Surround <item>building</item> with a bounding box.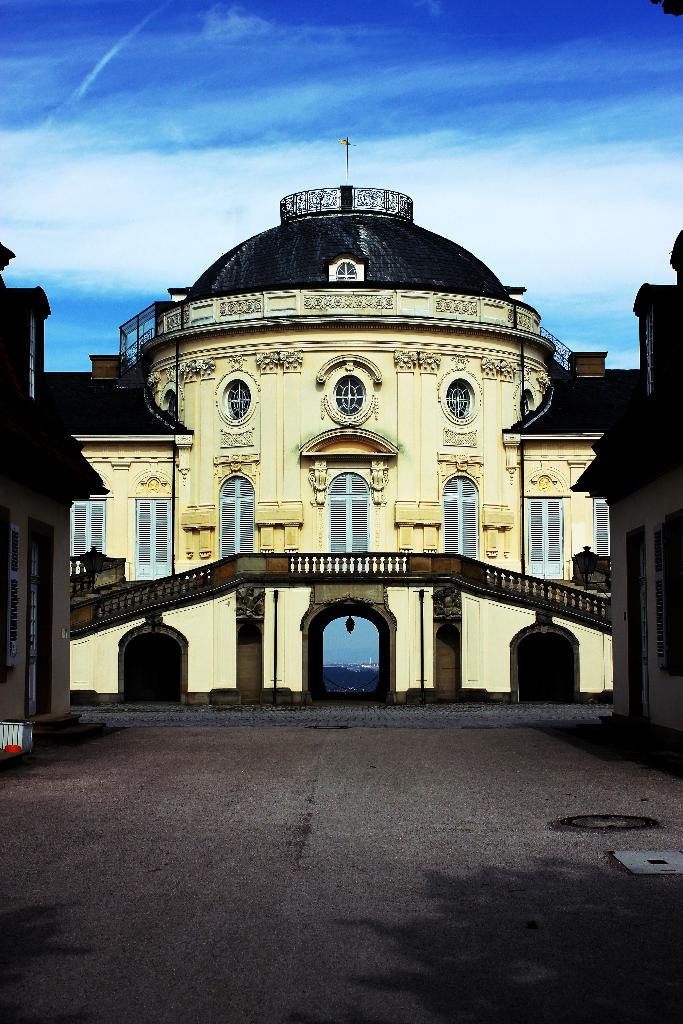
detection(49, 143, 640, 703).
